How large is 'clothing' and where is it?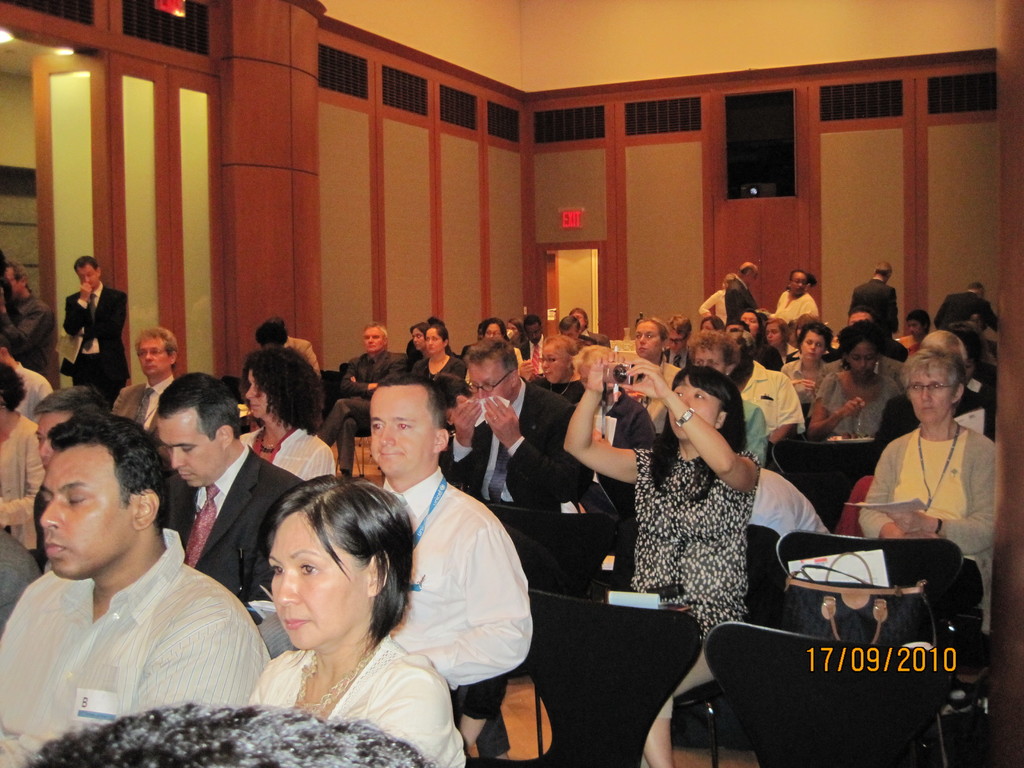
Bounding box: [x1=121, y1=371, x2=168, y2=433].
